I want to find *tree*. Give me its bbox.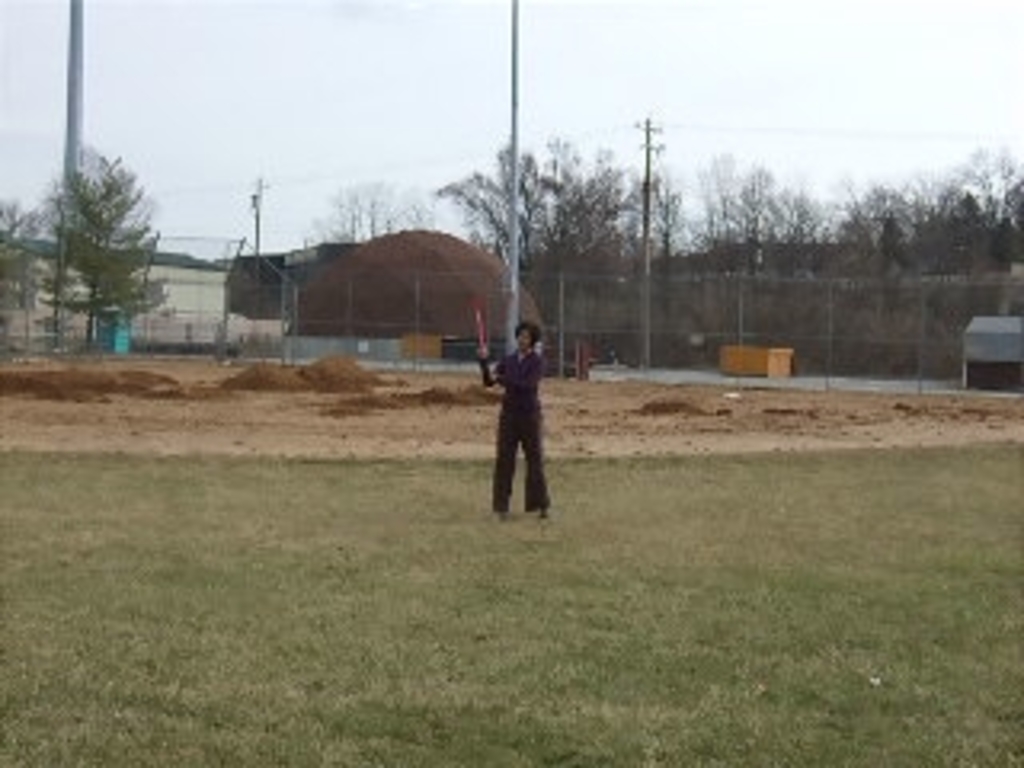
<region>698, 134, 816, 250</region>.
